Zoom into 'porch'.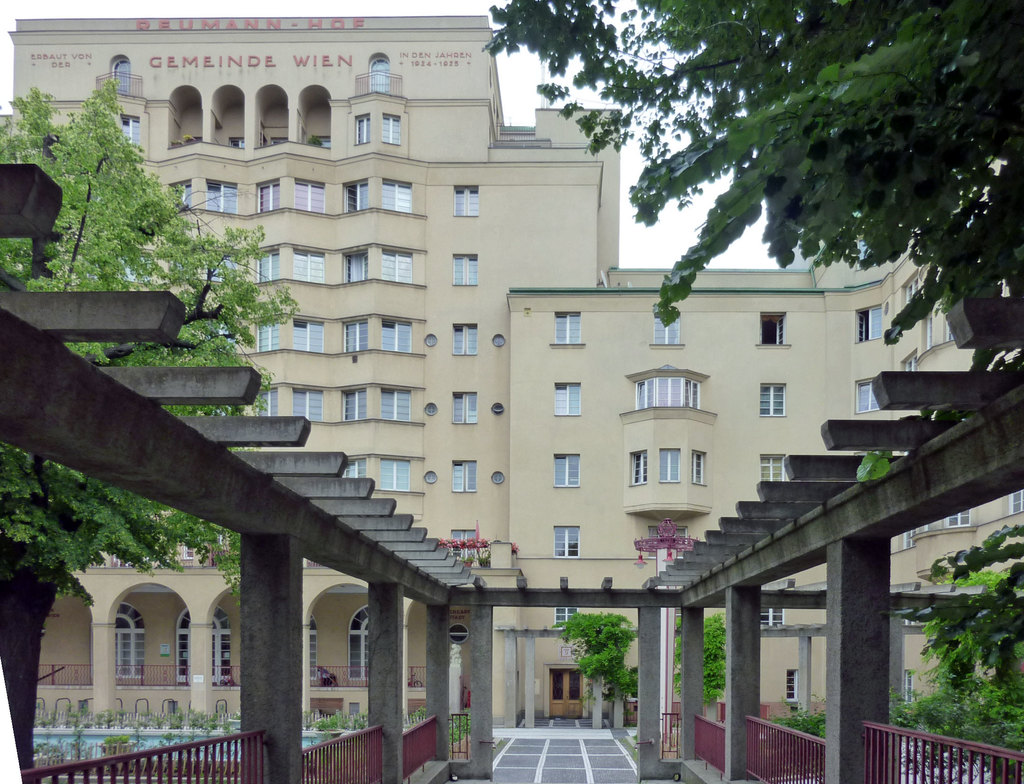
Zoom target: bbox(13, 705, 464, 783).
